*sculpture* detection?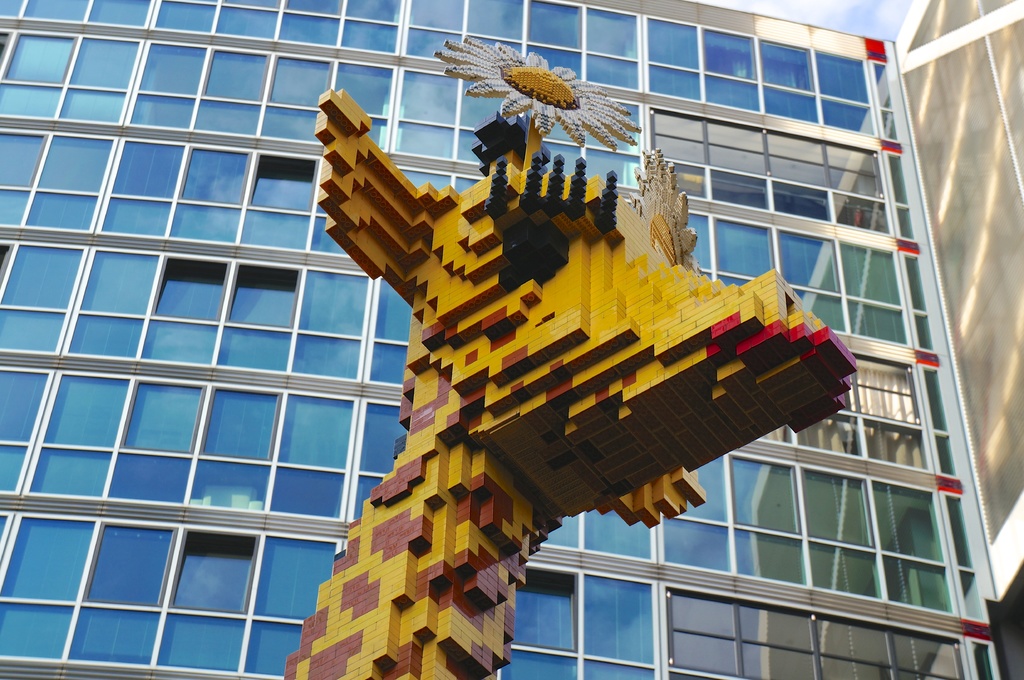
bbox(305, 50, 878, 672)
